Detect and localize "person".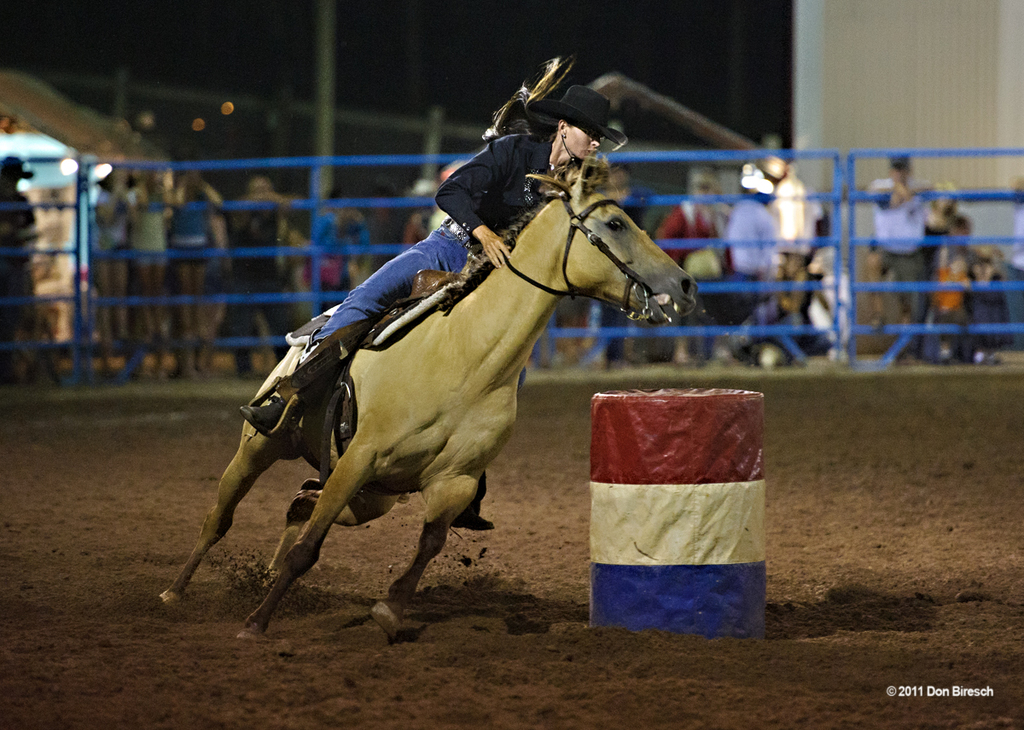
Localized at (869,155,939,367).
